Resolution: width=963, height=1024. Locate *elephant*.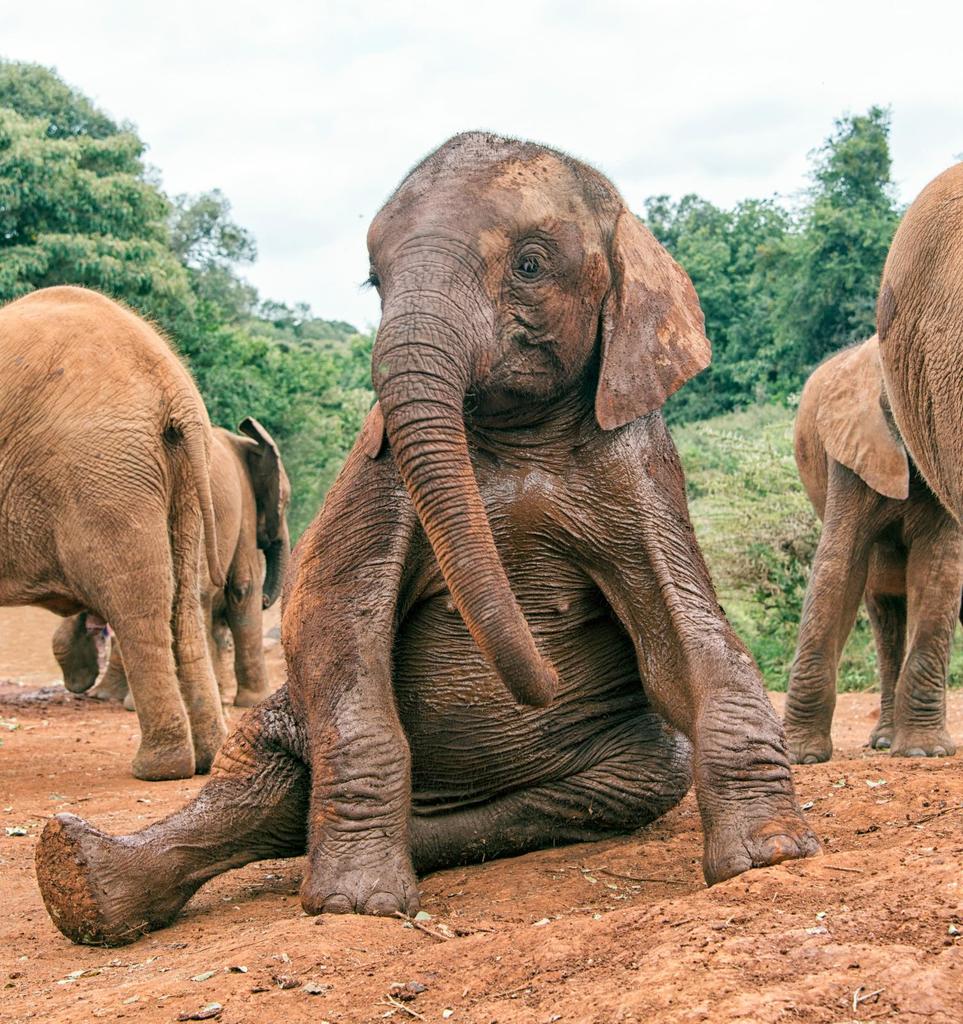
[0,286,239,790].
